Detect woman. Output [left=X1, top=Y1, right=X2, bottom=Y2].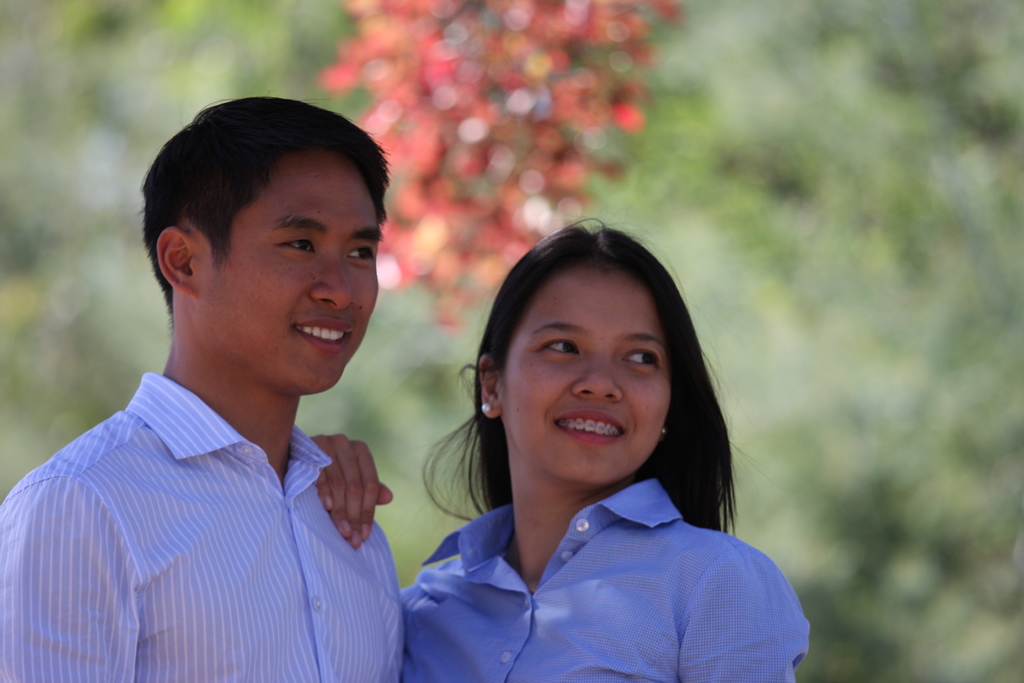
[left=385, top=220, right=808, bottom=680].
